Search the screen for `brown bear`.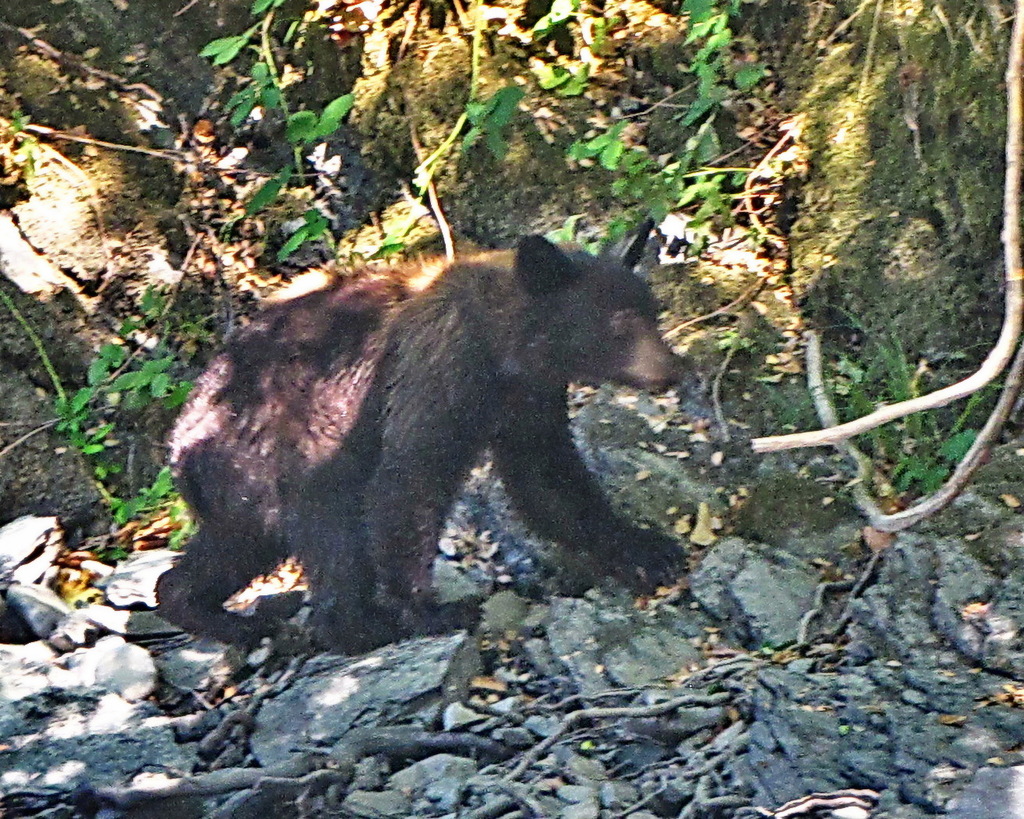
Found at 150:215:687:661.
